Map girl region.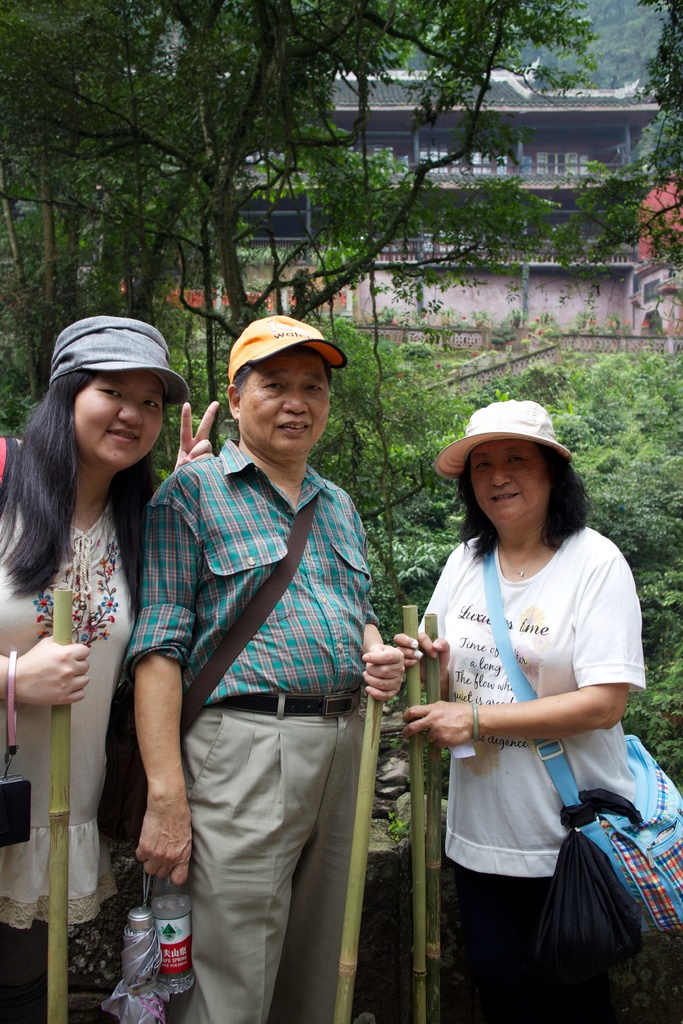
Mapped to {"left": 0, "top": 311, "right": 218, "bottom": 1023}.
